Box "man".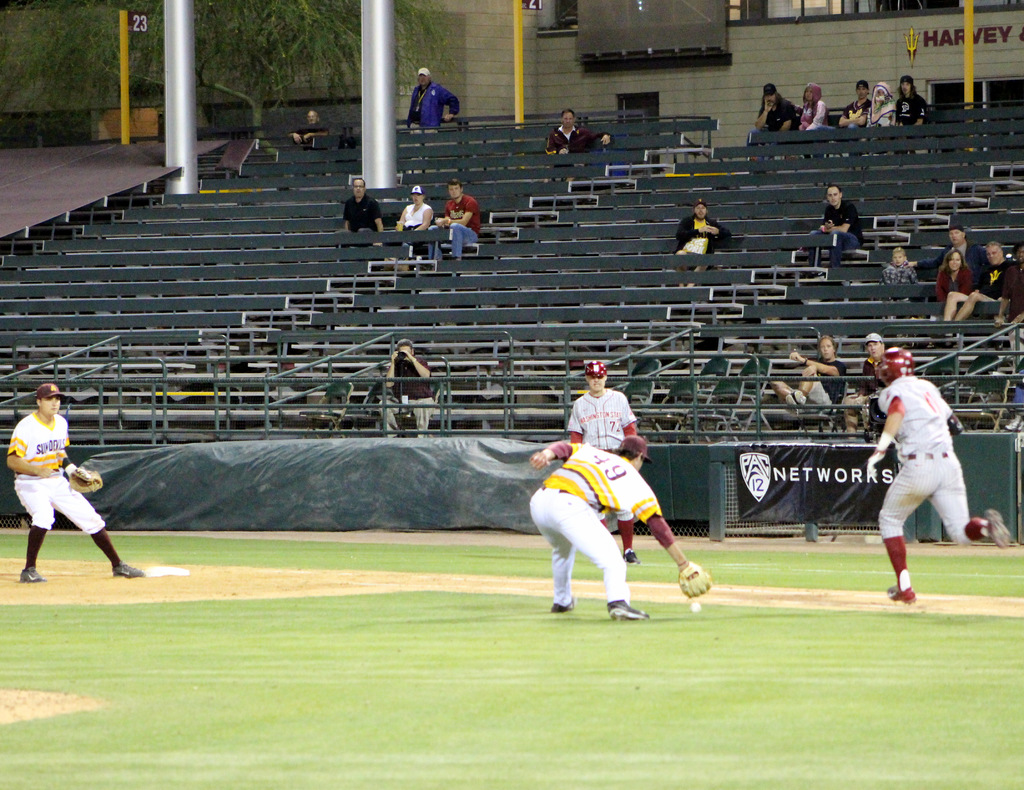
[835,330,897,440].
